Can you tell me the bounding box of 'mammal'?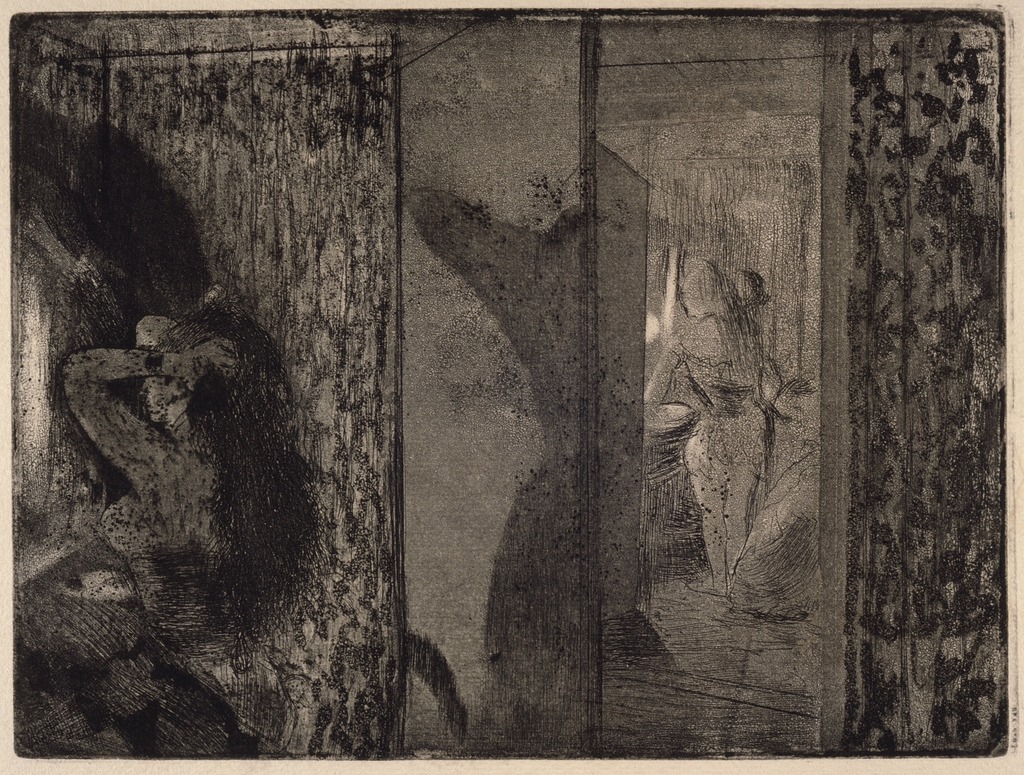
{"left": 652, "top": 238, "right": 804, "bottom": 577}.
